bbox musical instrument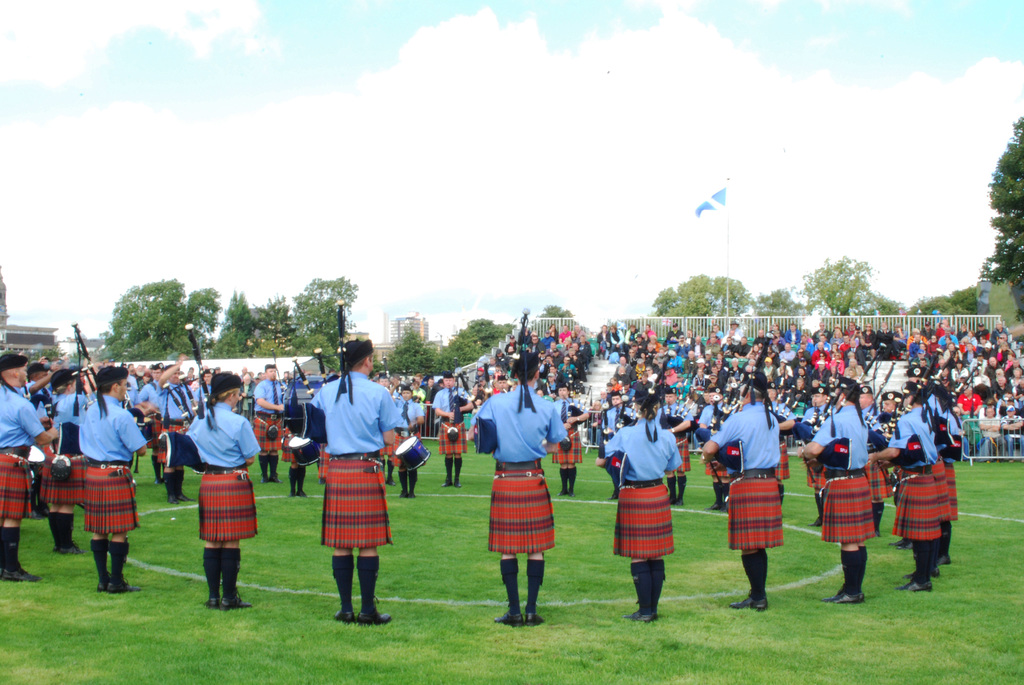
x1=281, y1=433, x2=317, y2=463
